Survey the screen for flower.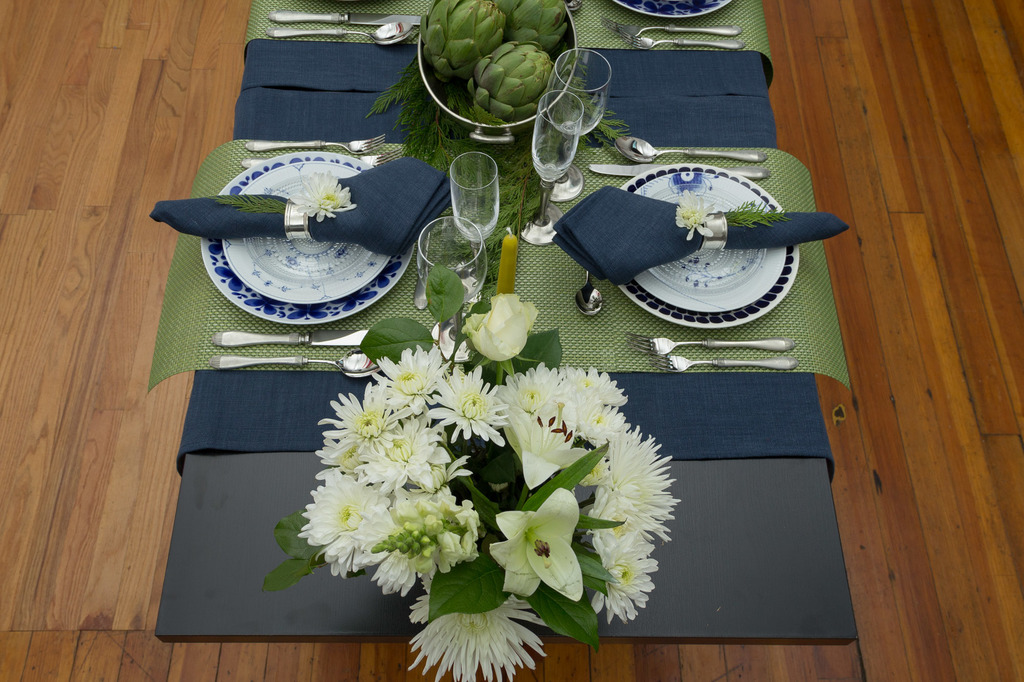
Survey found: 483/487/593/605.
